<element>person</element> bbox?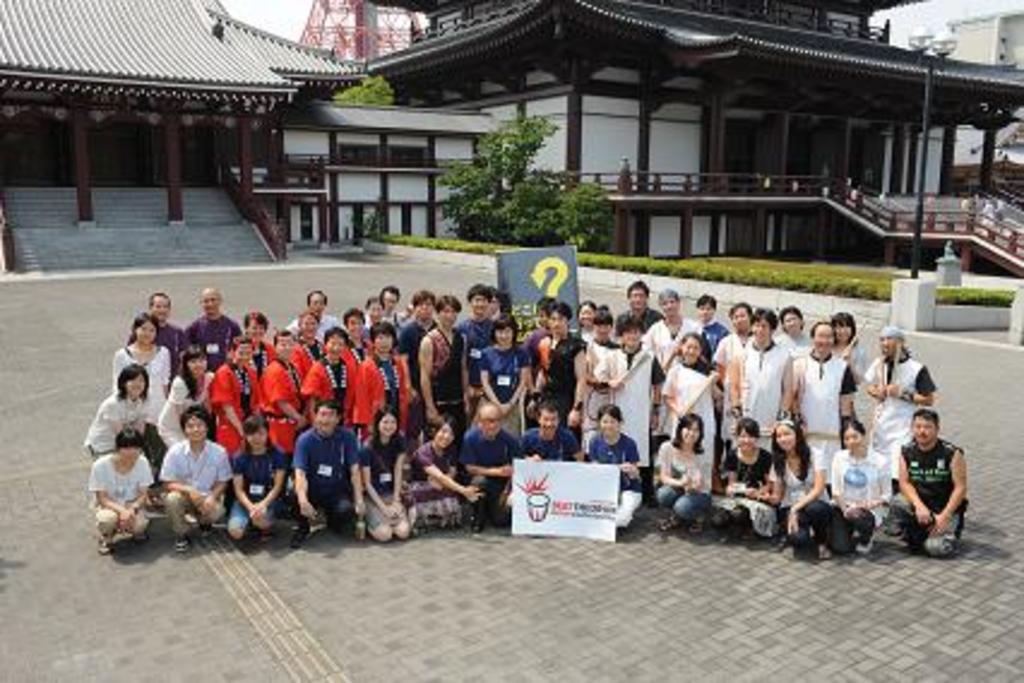
Rect(190, 289, 248, 370)
